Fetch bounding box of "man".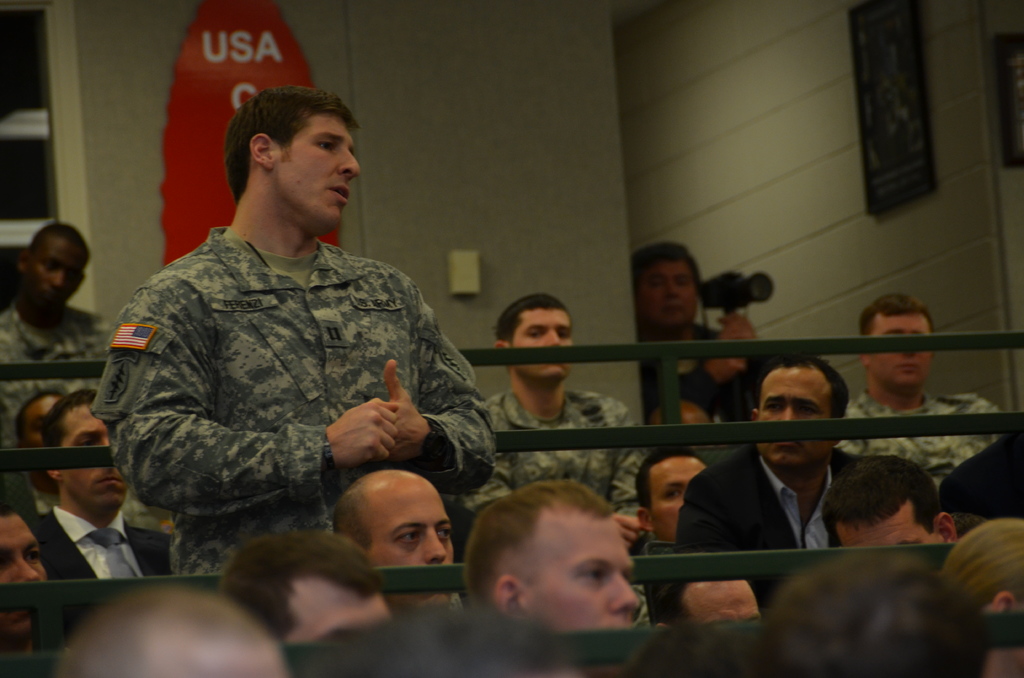
Bbox: locate(0, 220, 143, 521).
